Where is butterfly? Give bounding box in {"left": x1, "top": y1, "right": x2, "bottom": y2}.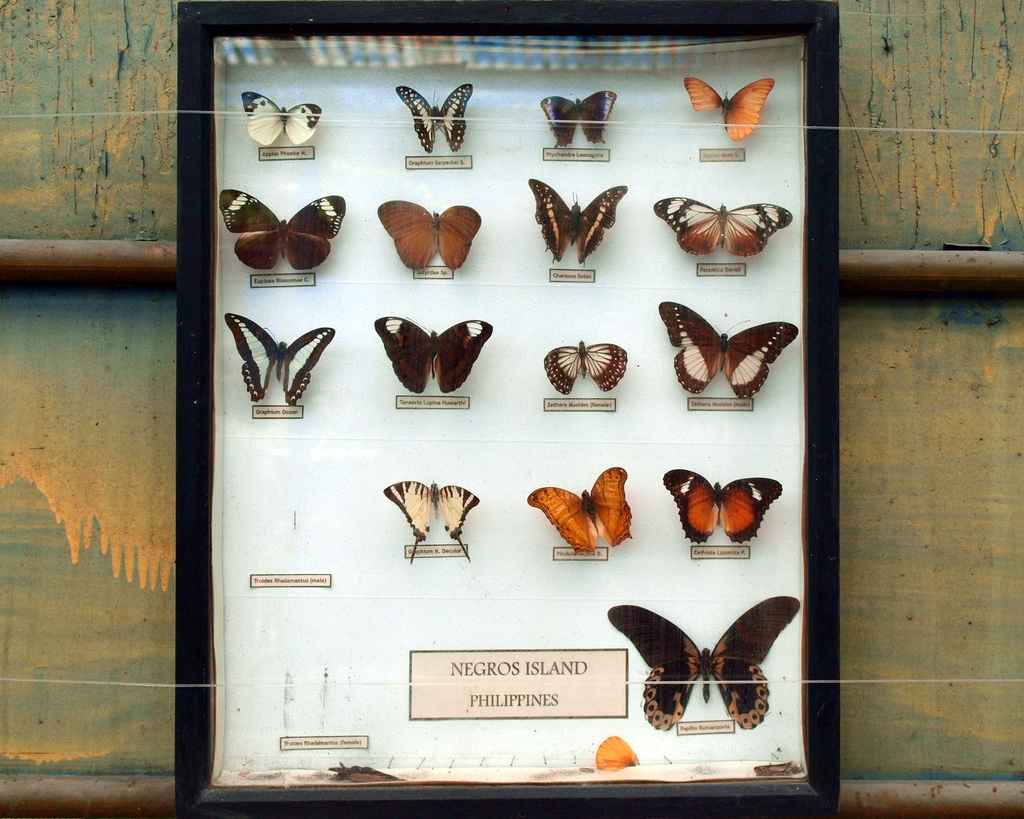
{"left": 530, "top": 179, "right": 626, "bottom": 271}.
